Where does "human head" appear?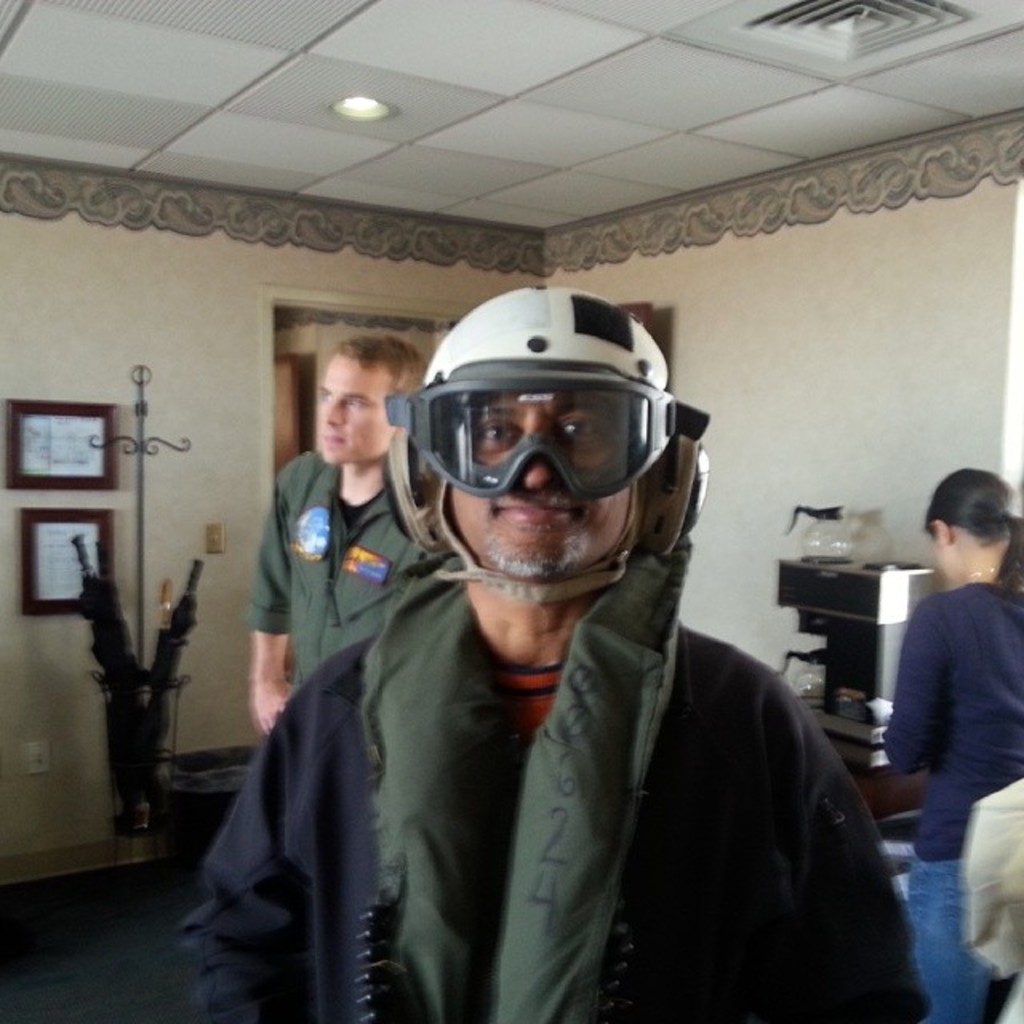
Appears at (304, 331, 398, 483).
